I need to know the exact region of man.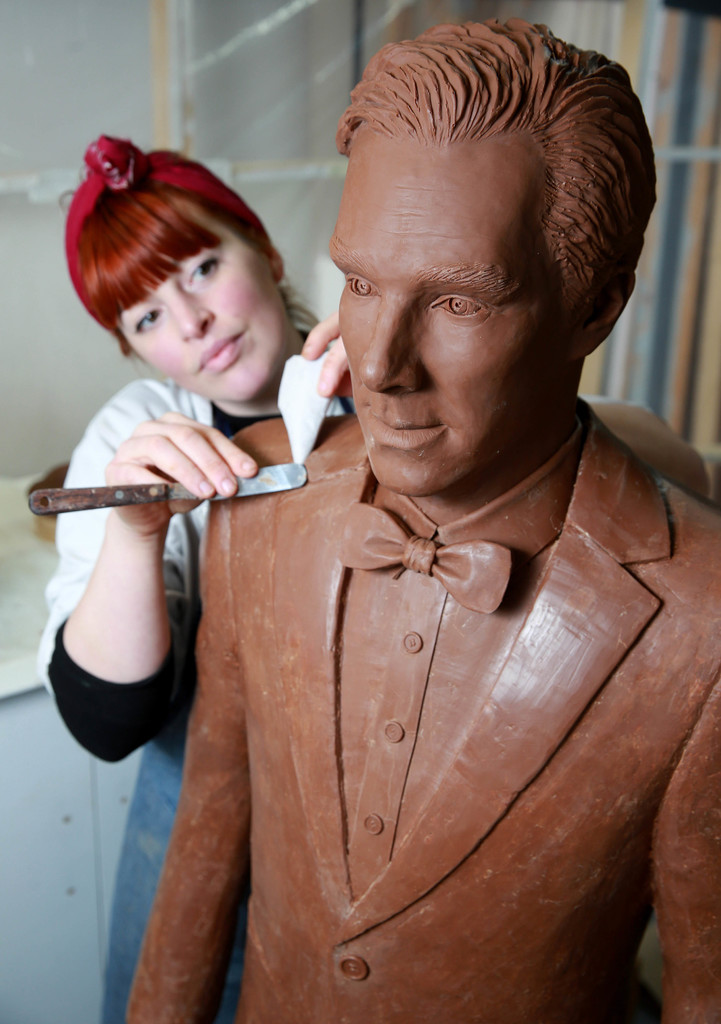
Region: bbox=(59, 44, 720, 967).
